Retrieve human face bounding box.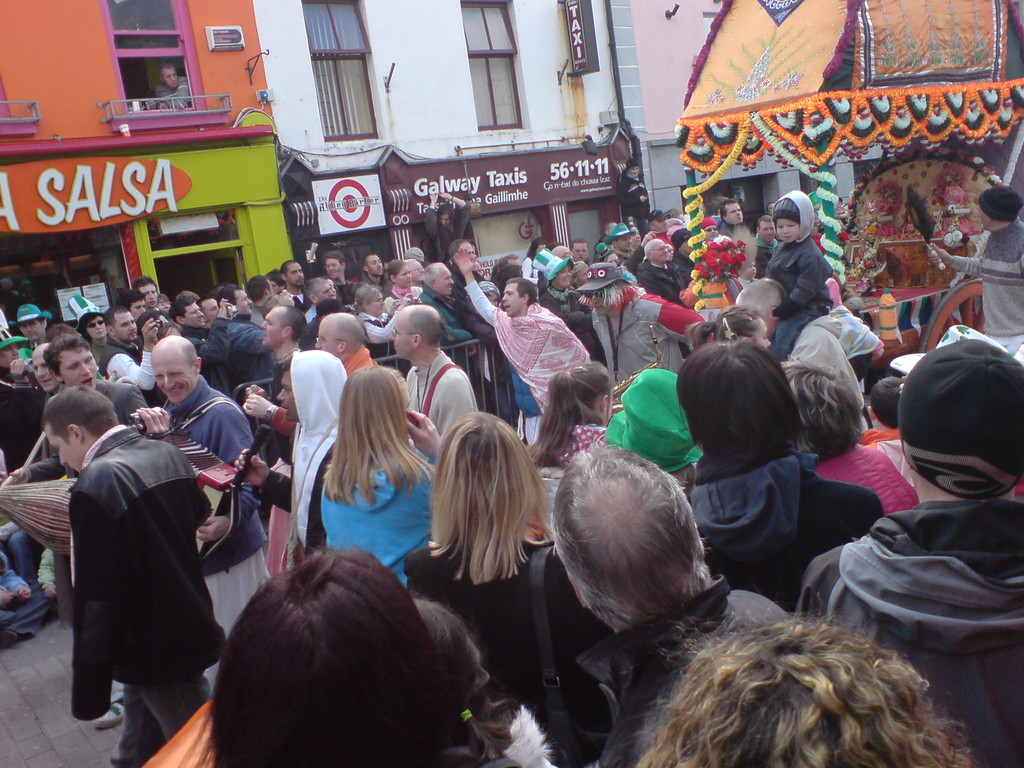
Bounding box: <region>0, 346, 19, 371</region>.
